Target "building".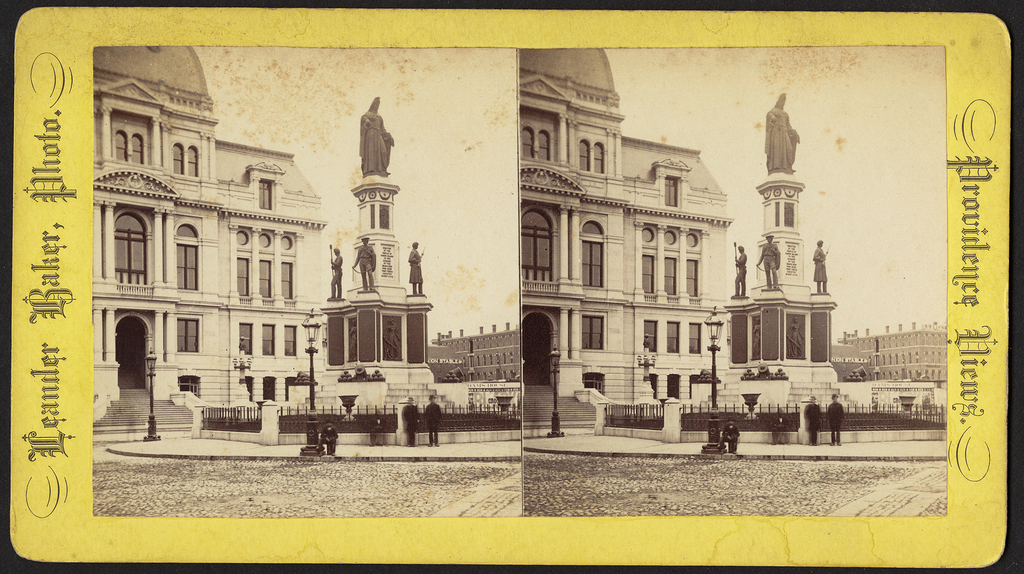
Target region: x1=834, y1=318, x2=952, y2=381.
